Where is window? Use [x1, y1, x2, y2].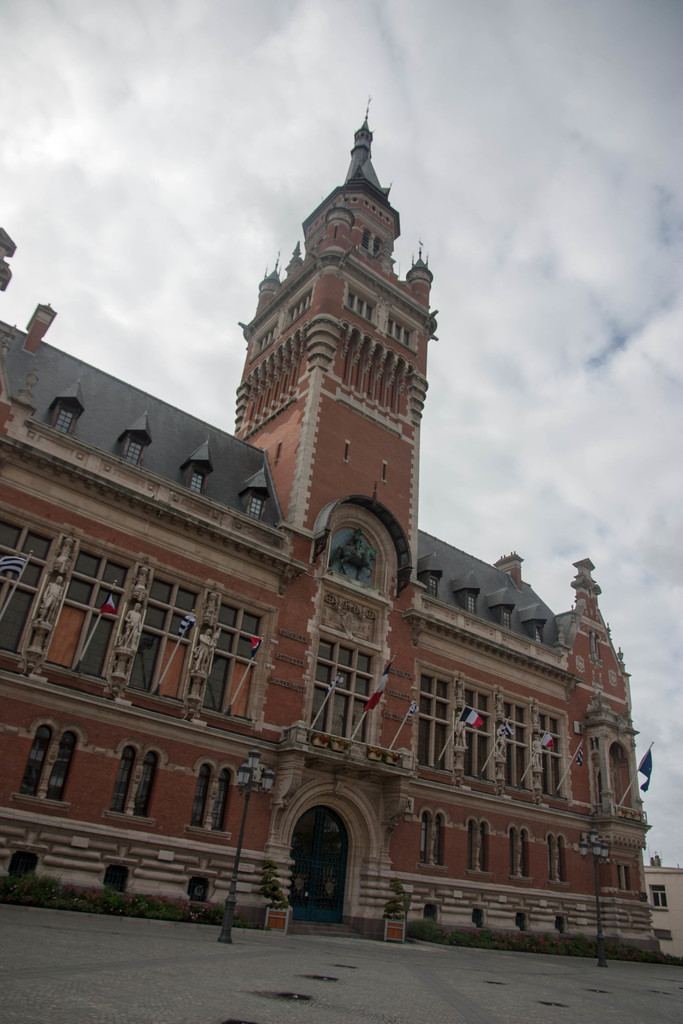
[523, 720, 577, 813].
